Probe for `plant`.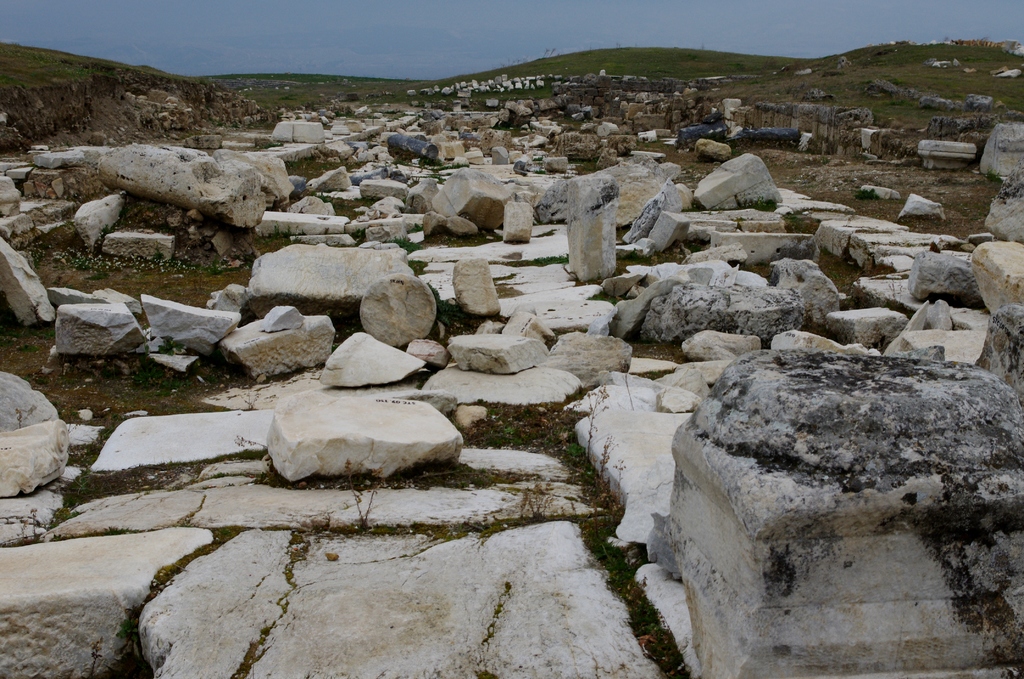
Probe result: box(559, 436, 590, 459).
